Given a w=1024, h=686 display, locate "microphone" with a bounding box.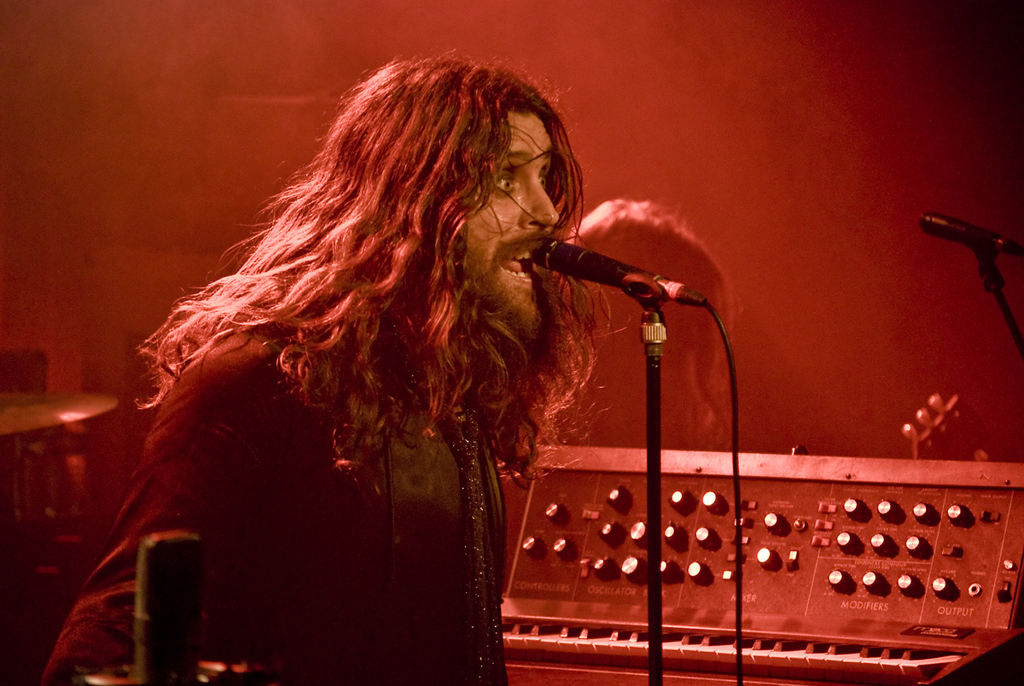
Located: (left=133, top=527, right=203, bottom=685).
